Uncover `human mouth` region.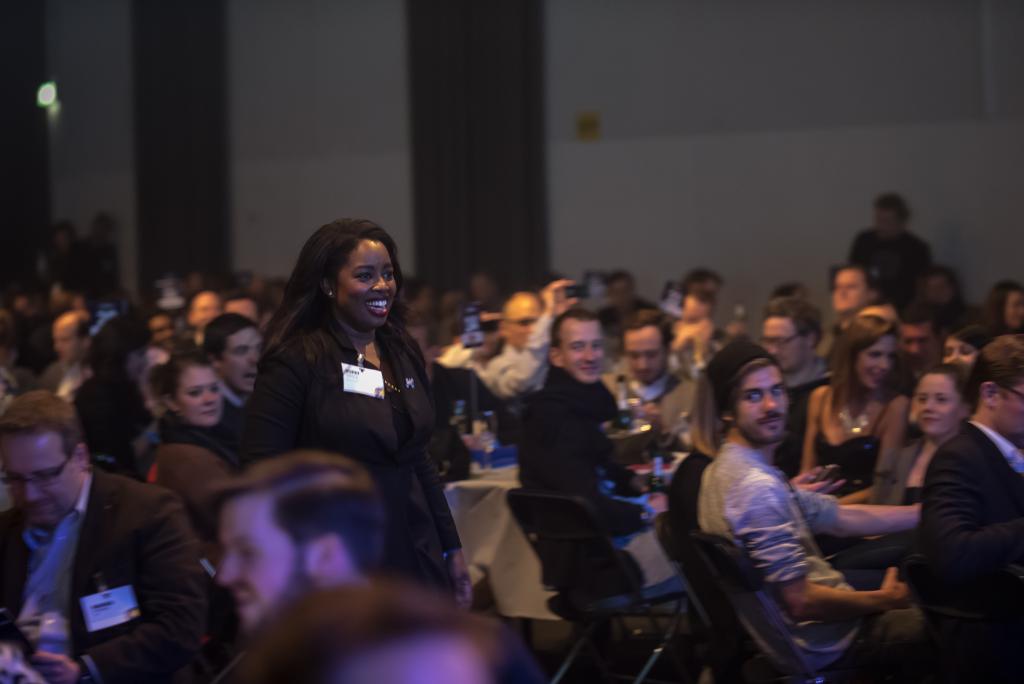
Uncovered: crop(582, 364, 595, 371).
